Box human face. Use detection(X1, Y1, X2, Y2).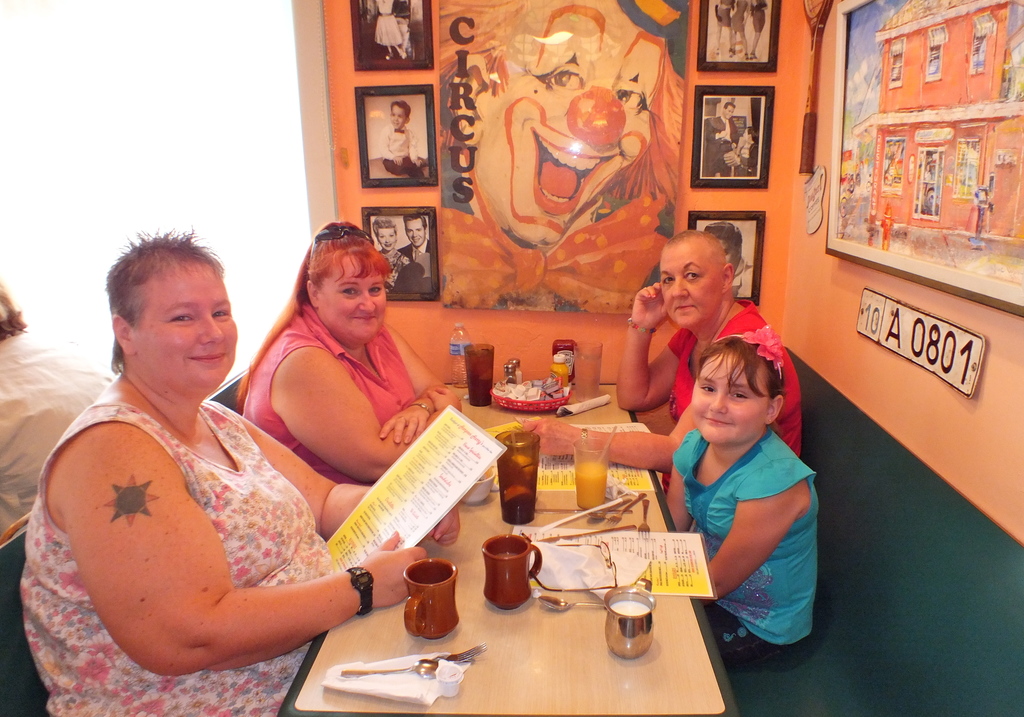
detection(132, 264, 241, 392).
